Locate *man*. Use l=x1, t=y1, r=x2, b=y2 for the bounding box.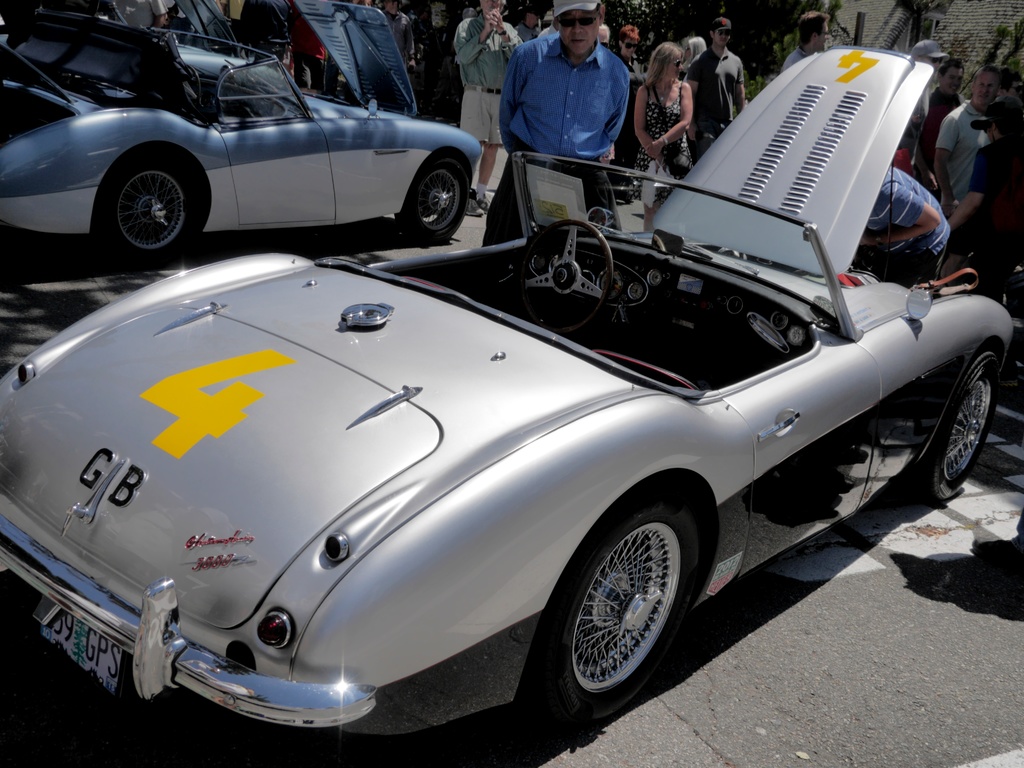
l=367, t=0, r=430, b=94.
